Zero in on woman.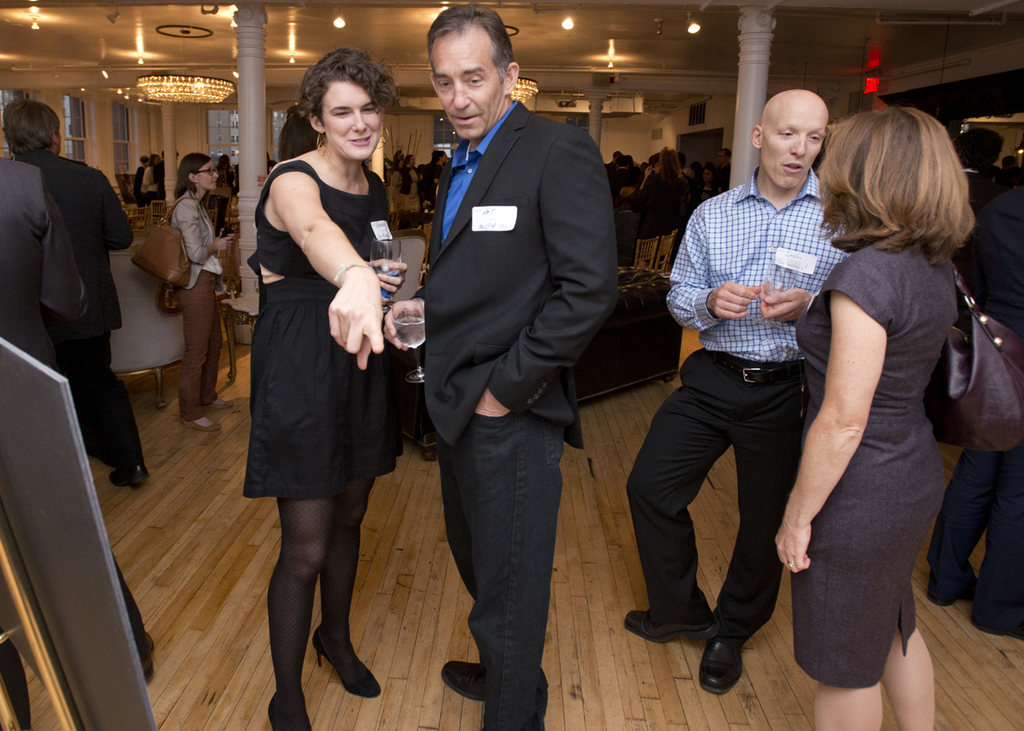
Zeroed in: bbox=(230, 53, 416, 654).
